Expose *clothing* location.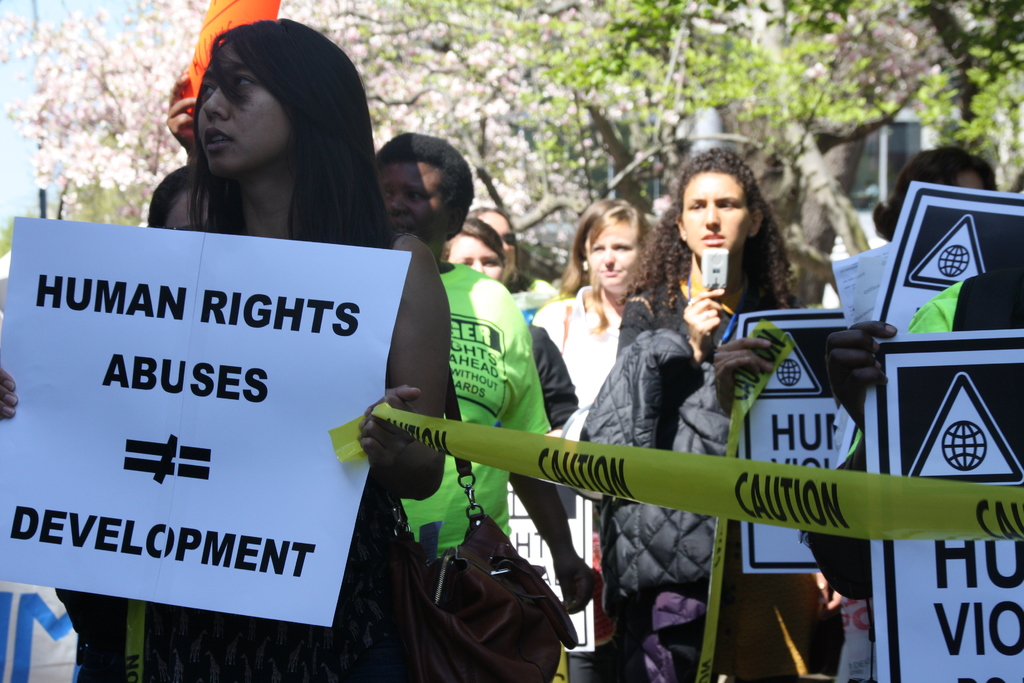
Exposed at (left=806, top=269, right=1023, bottom=603).
